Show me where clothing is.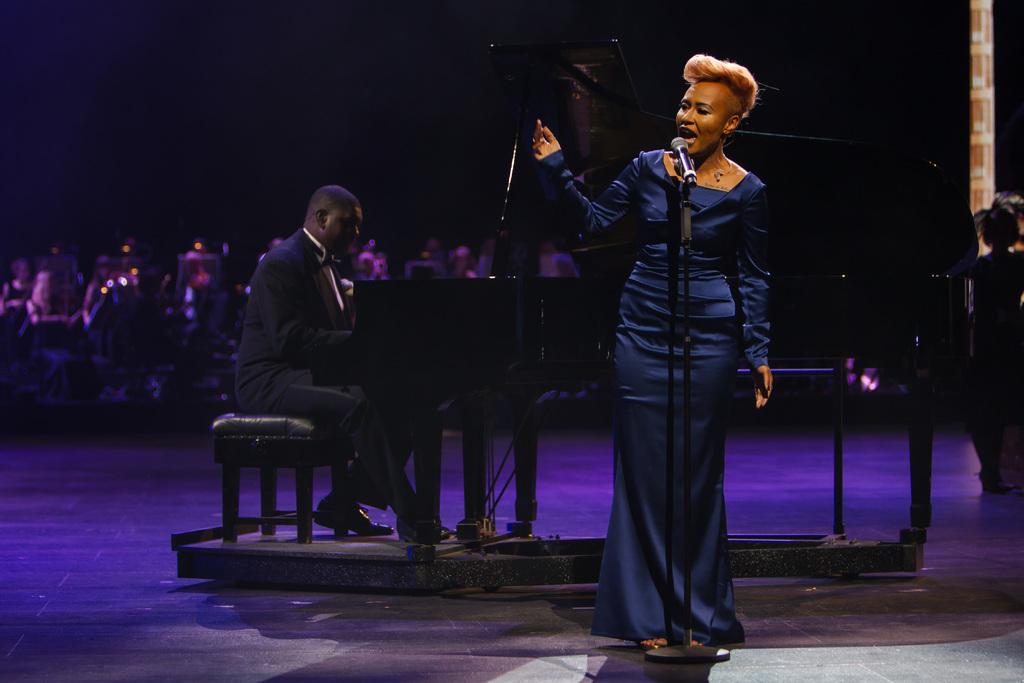
clothing is at l=590, t=83, r=792, b=645.
